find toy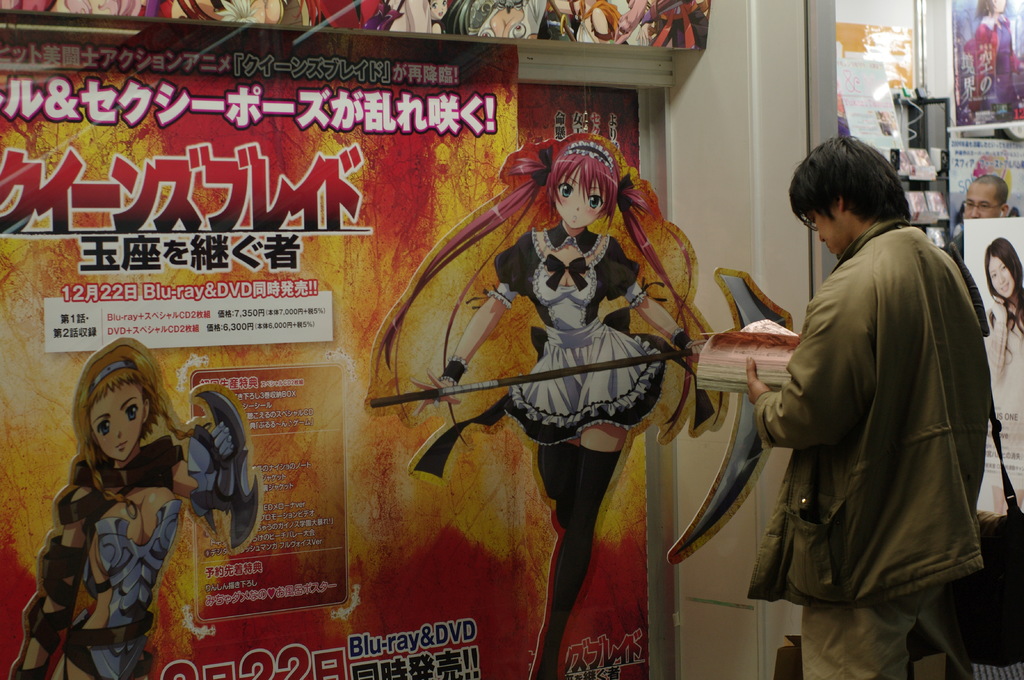
(619,0,712,51)
